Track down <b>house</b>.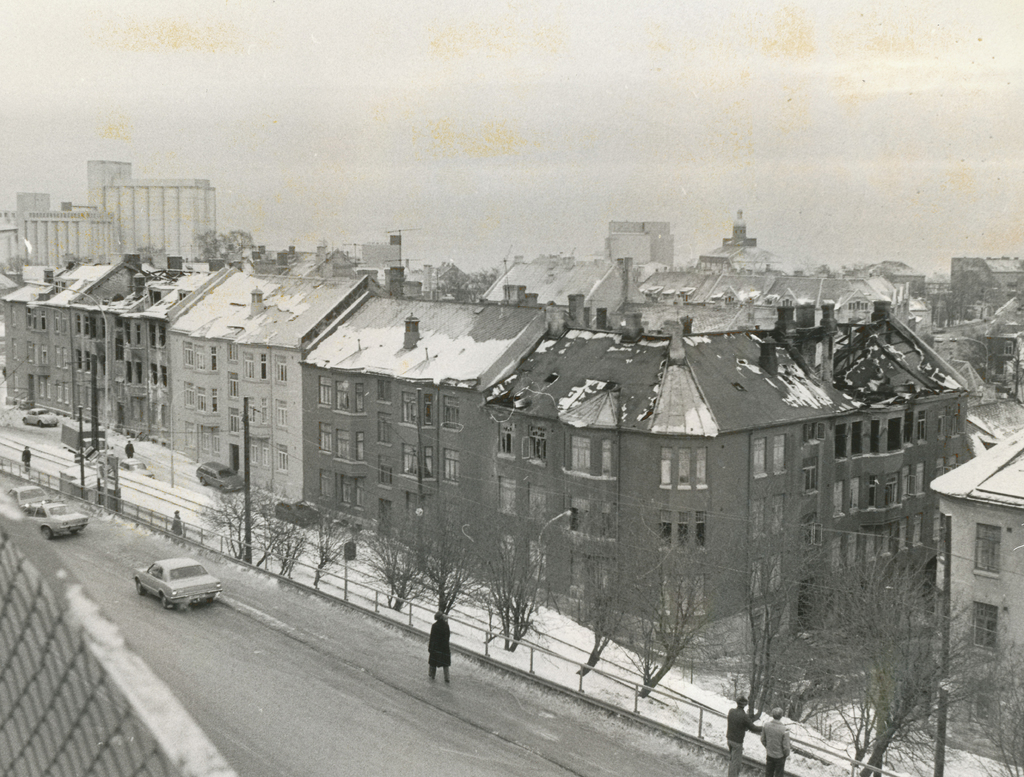
Tracked to bbox(919, 426, 1023, 776).
